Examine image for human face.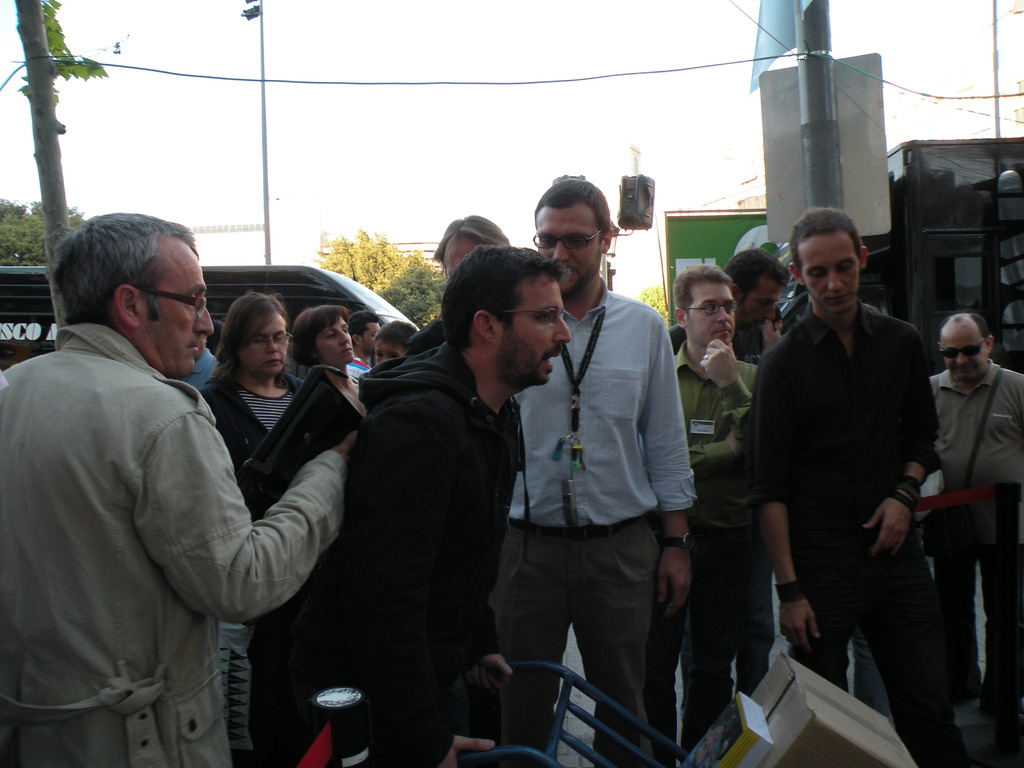
Examination result: 319,315,353,366.
